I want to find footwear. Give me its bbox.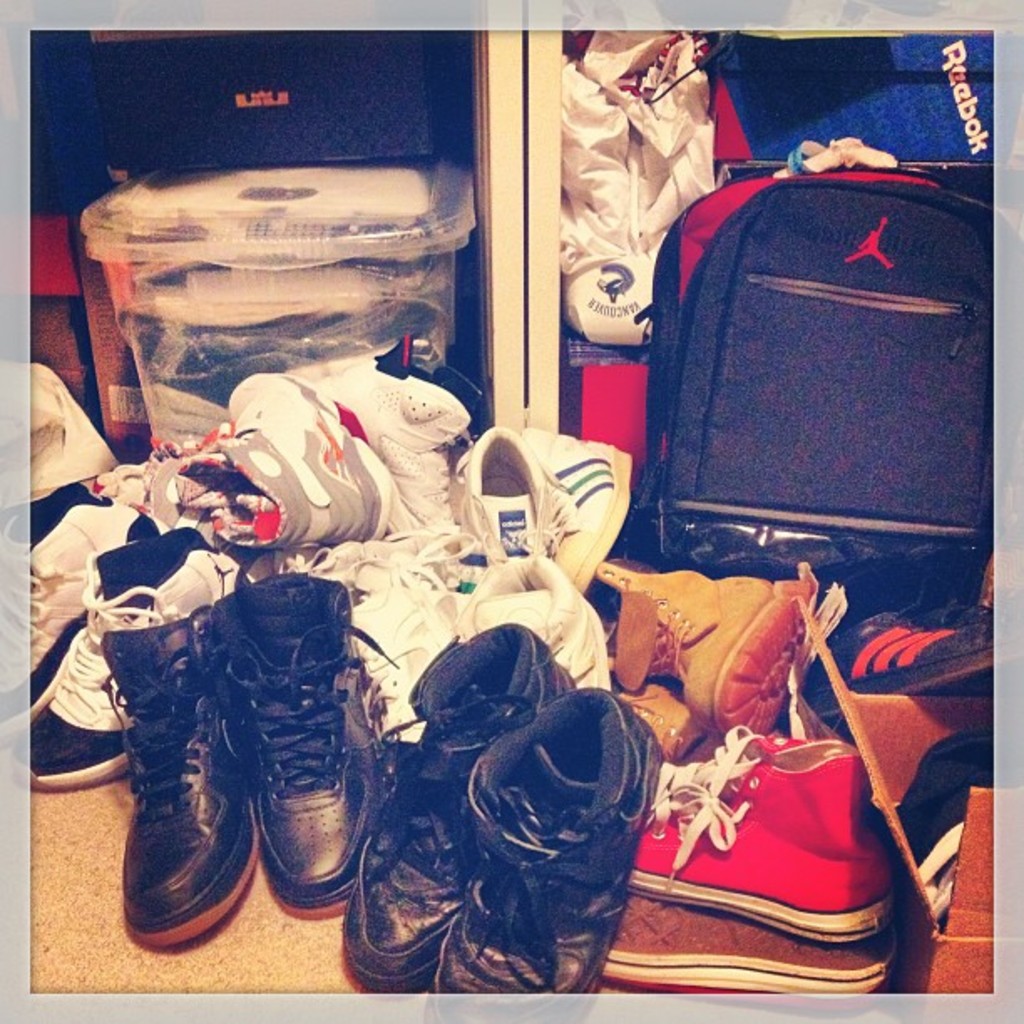
[left=616, top=683, right=713, bottom=770].
